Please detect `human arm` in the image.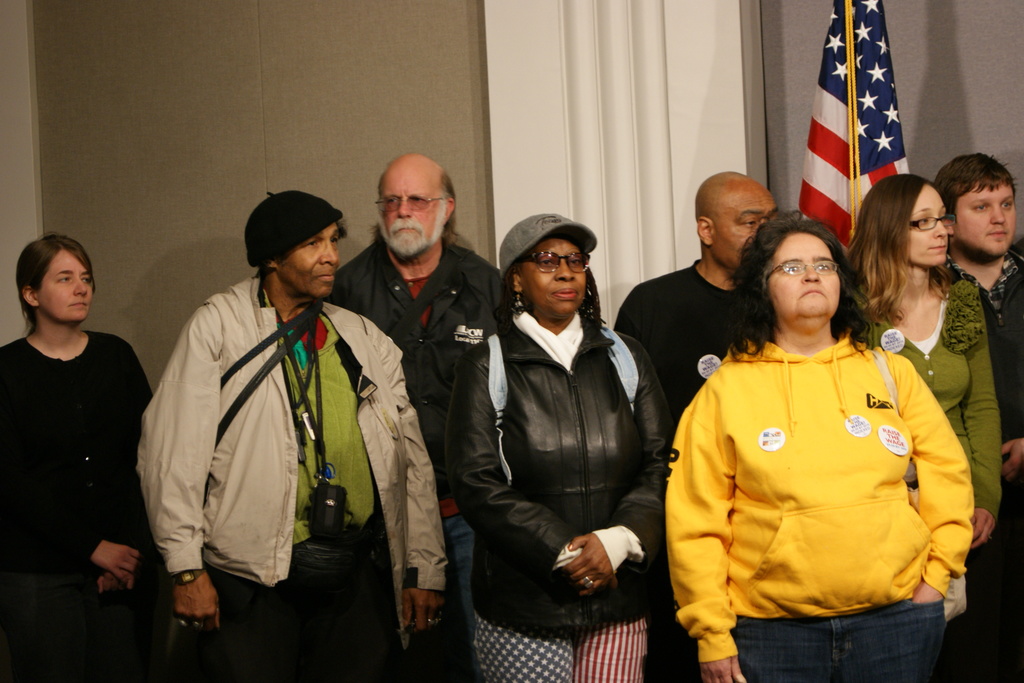
locate(550, 315, 669, 625).
